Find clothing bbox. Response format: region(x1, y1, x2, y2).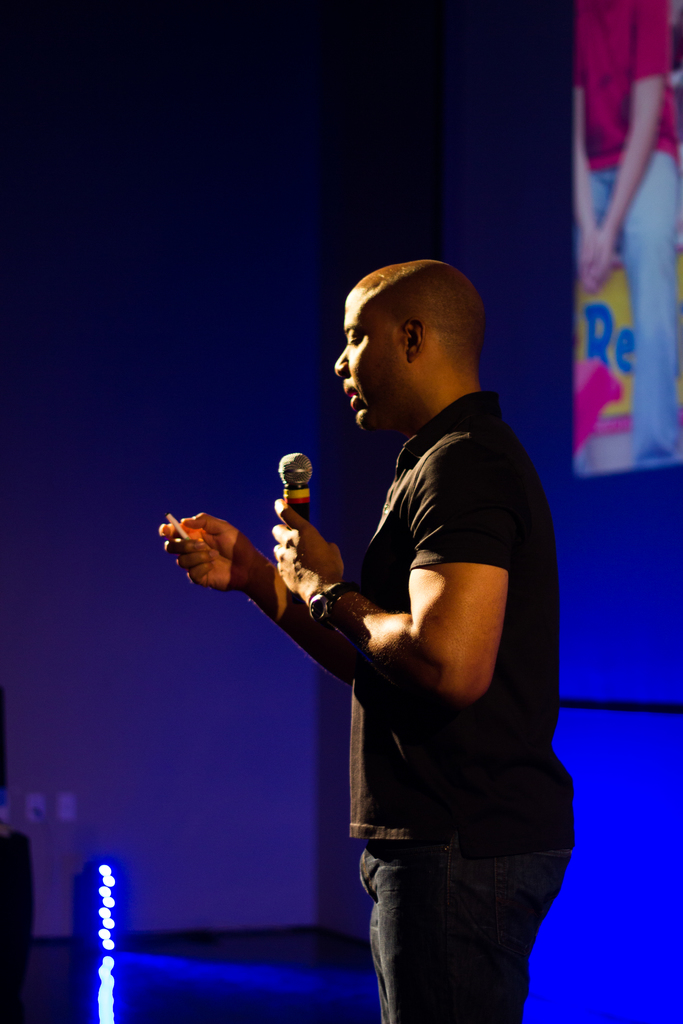
region(245, 354, 560, 988).
